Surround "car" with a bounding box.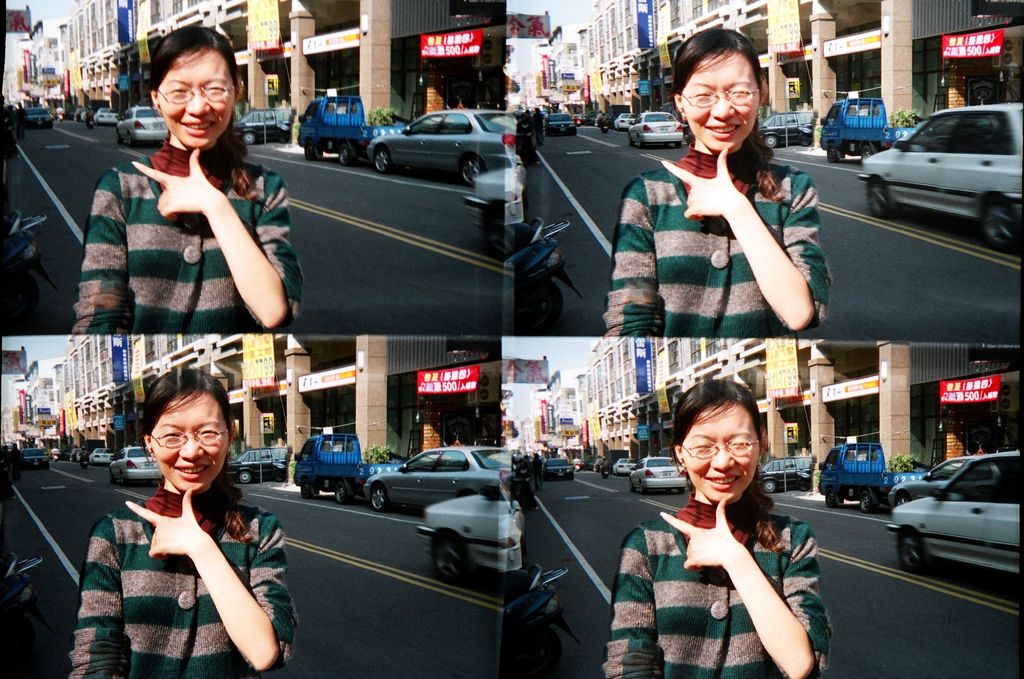
{"left": 765, "top": 457, "right": 806, "bottom": 503}.
